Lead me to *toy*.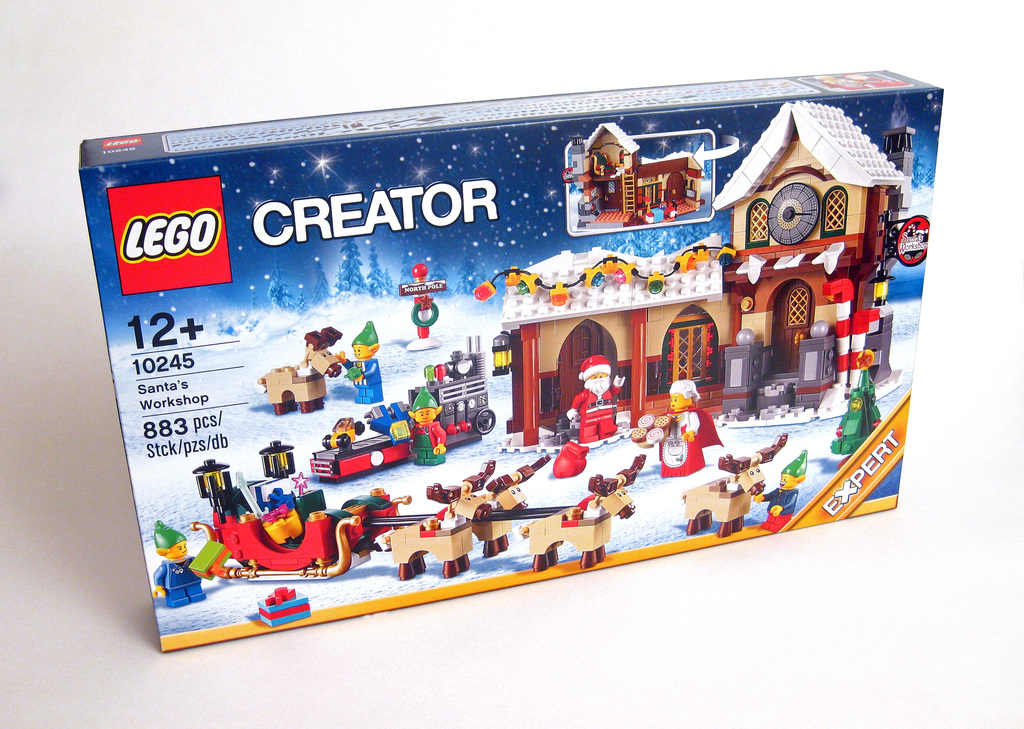
Lead to 342,323,383,403.
